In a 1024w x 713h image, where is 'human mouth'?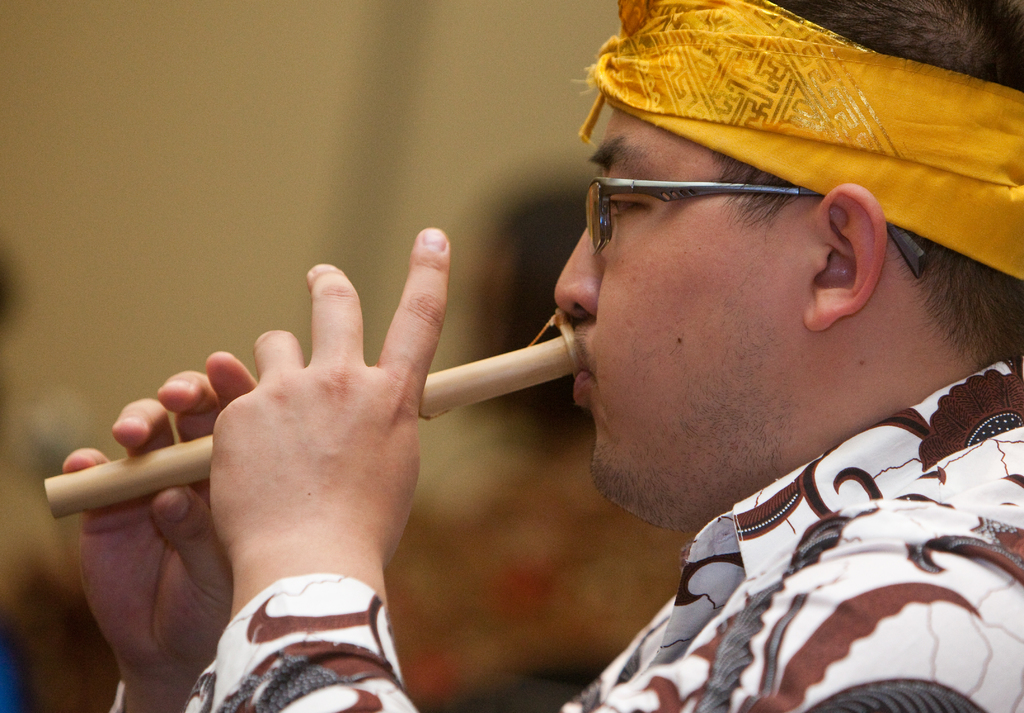
[left=574, top=324, right=596, bottom=406].
